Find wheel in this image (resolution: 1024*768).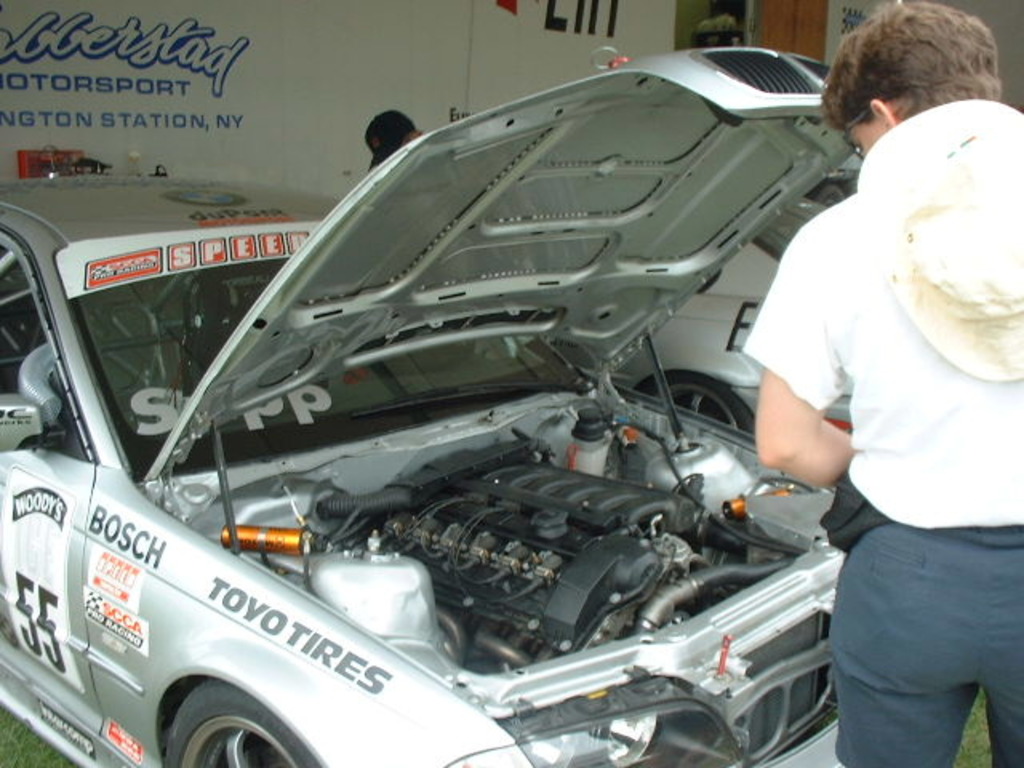
163, 677, 320, 766.
